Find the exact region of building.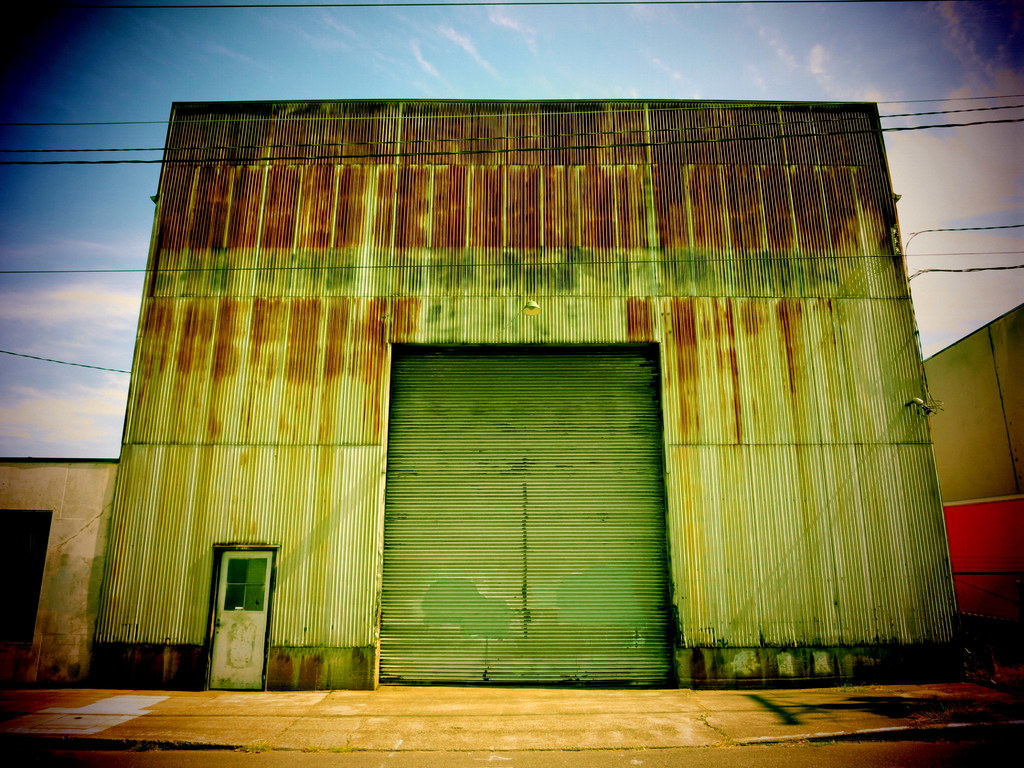
Exact region: [x1=81, y1=75, x2=959, y2=710].
